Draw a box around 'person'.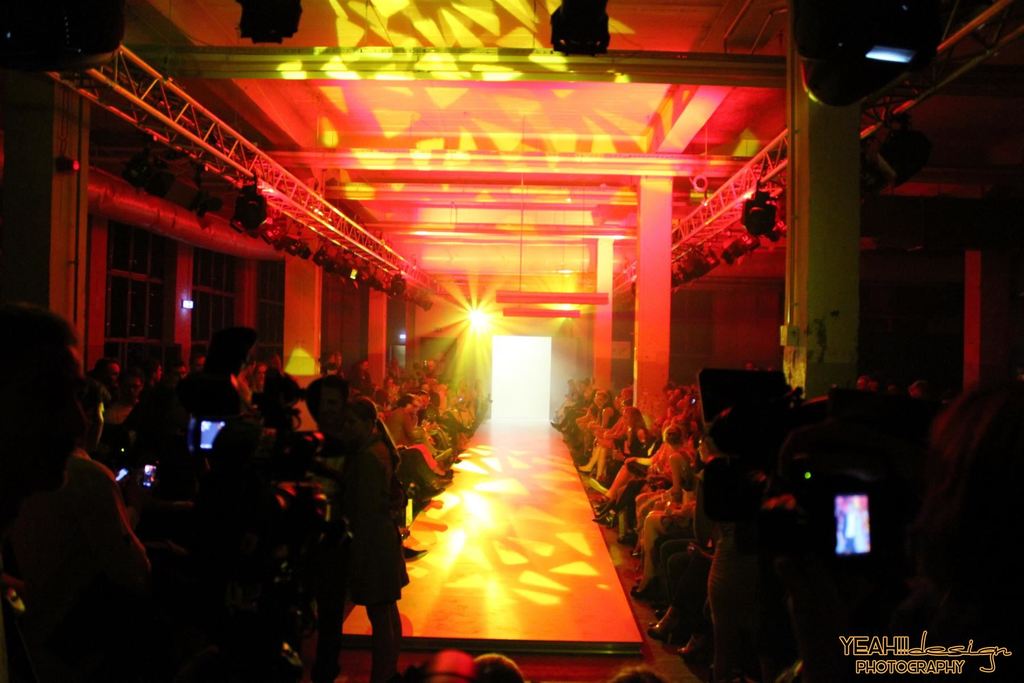
138, 354, 166, 391.
